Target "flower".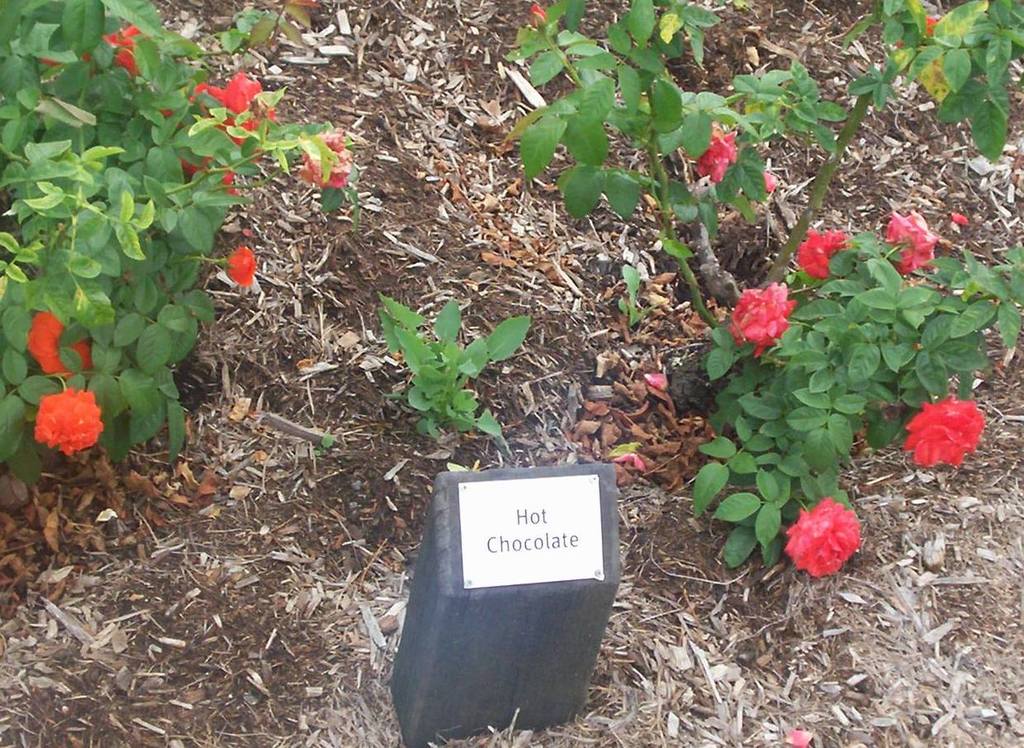
Target region: bbox(907, 392, 998, 472).
